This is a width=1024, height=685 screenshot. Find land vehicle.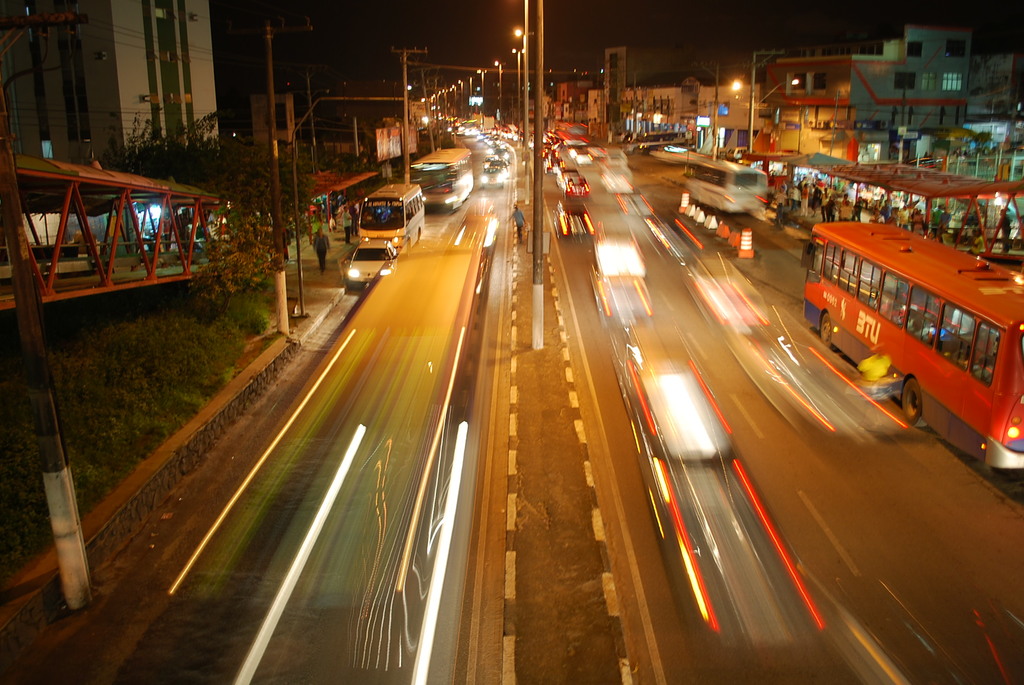
Bounding box: locate(799, 219, 1023, 476).
